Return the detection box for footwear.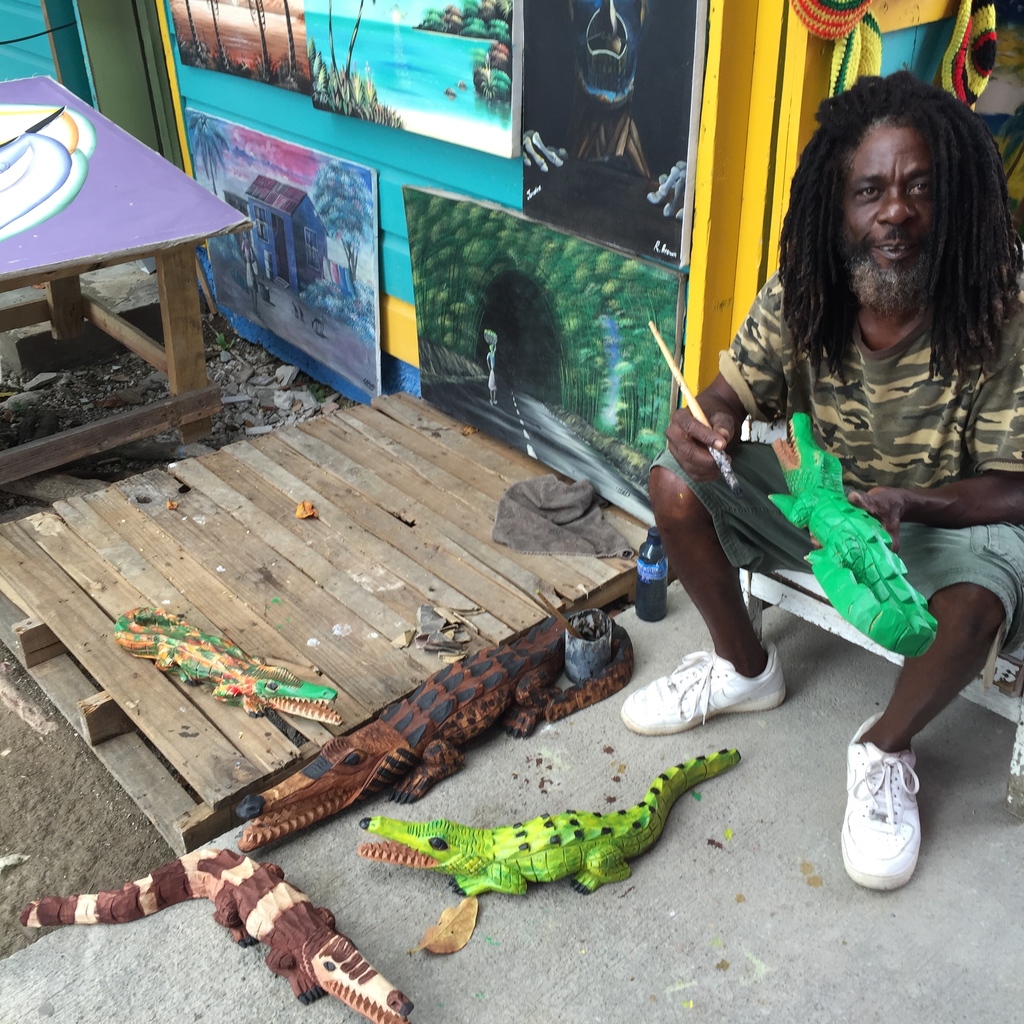
<bbox>851, 742, 956, 900</bbox>.
